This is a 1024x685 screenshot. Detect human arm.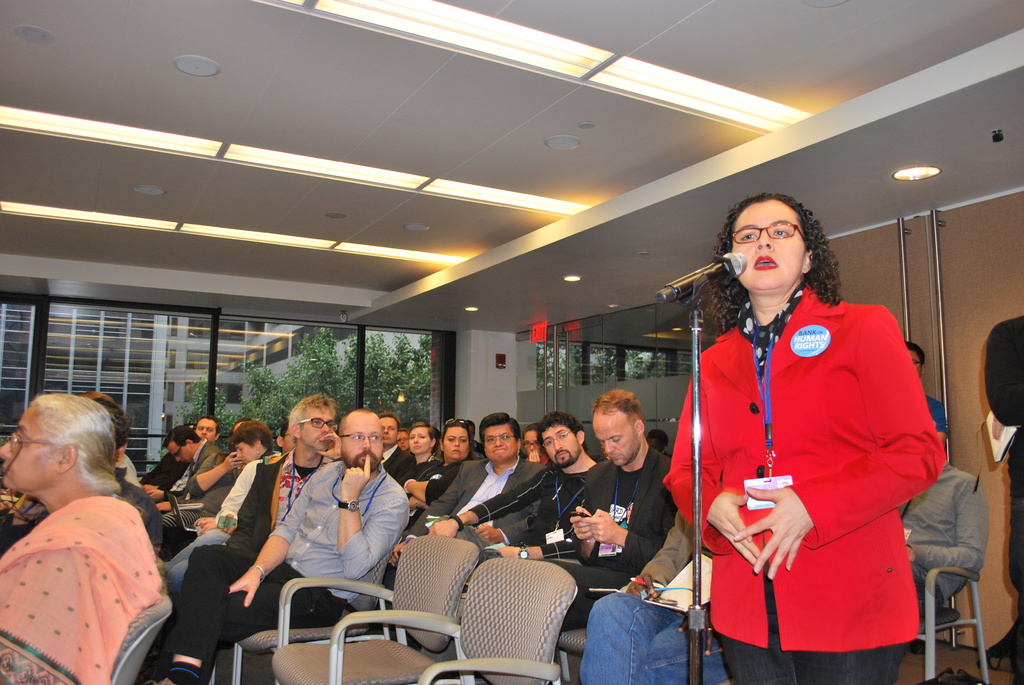
locate(396, 472, 468, 569).
